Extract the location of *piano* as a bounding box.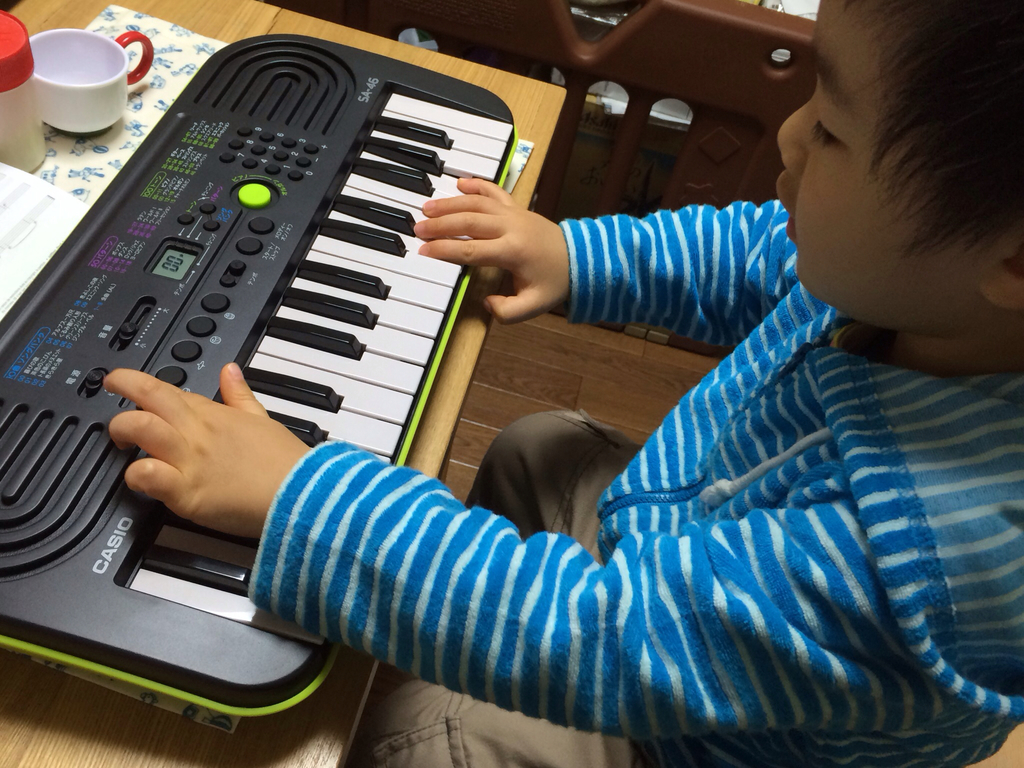
(x1=0, y1=10, x2=519, y2=746).
